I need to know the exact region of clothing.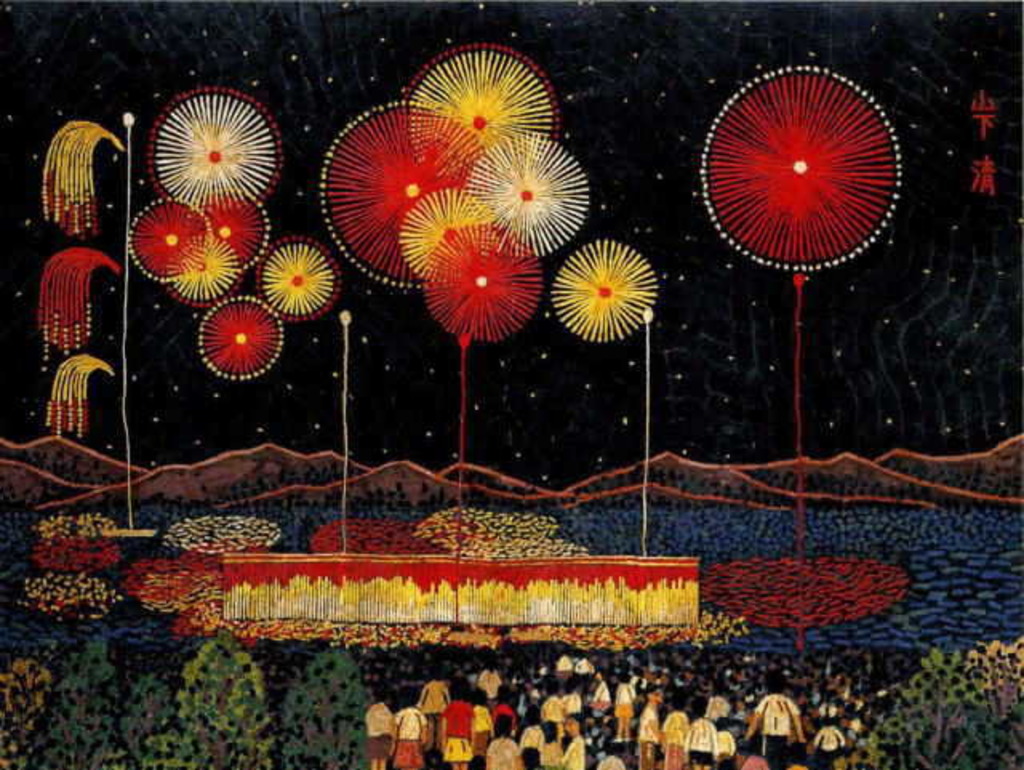
Region: <box>442,696,477,738</box>.
